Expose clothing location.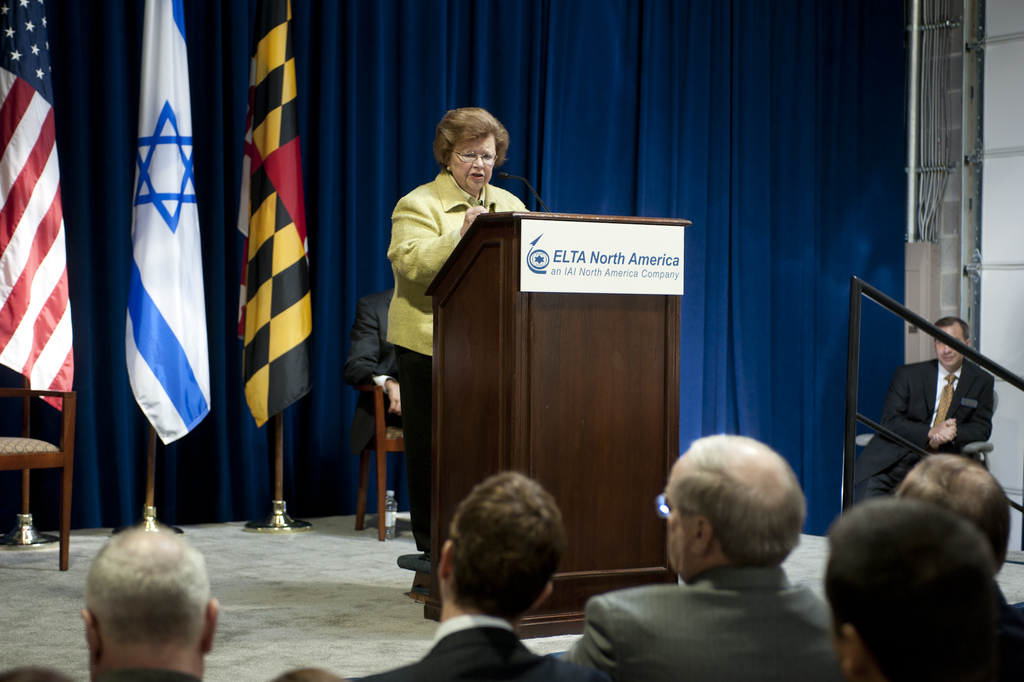
Exposed at rect(577, 542, 866, 676).
